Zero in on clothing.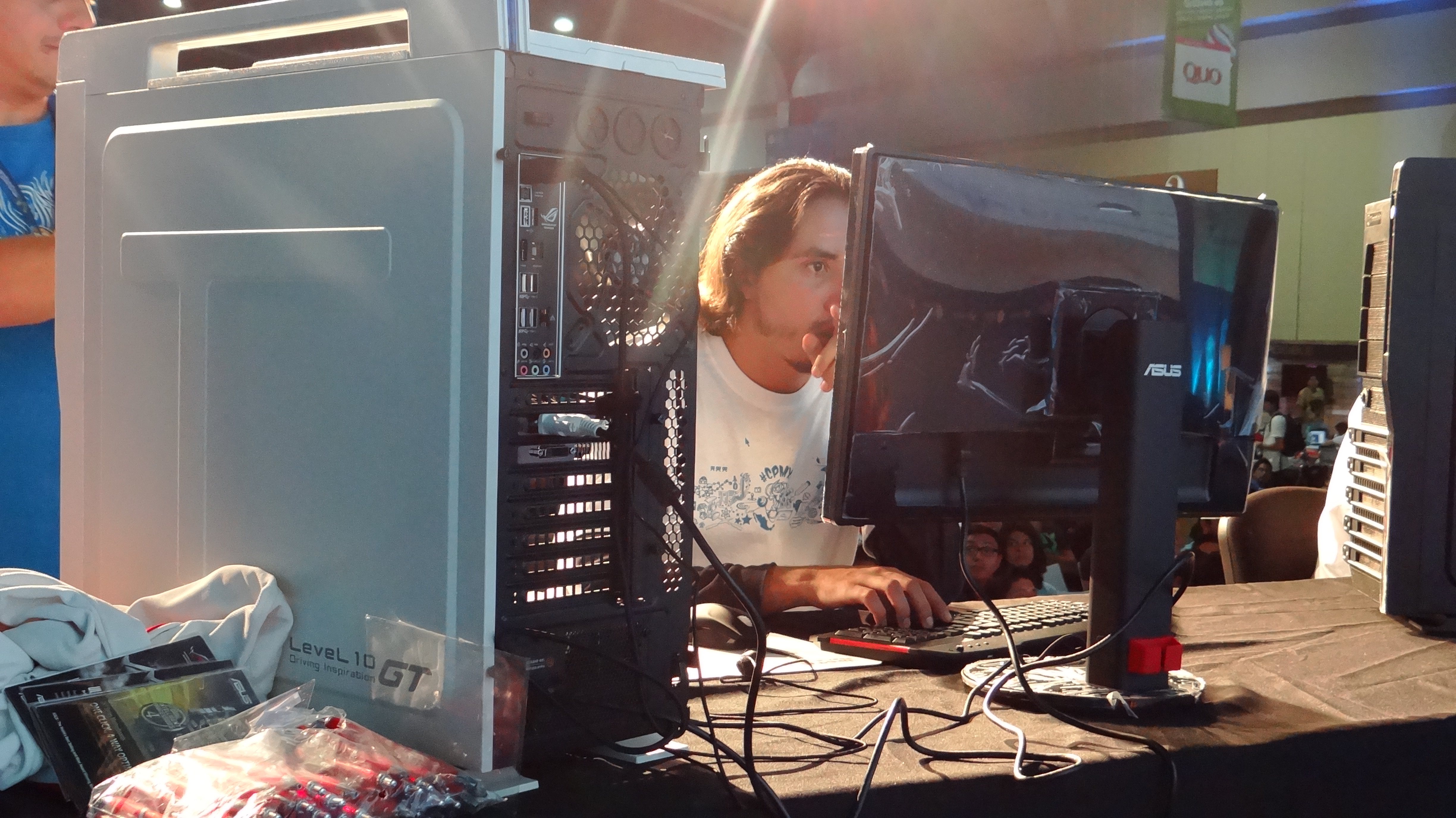
Zeroed in: pyautogui.locateOnScreen(158, 95, 261, 178).
